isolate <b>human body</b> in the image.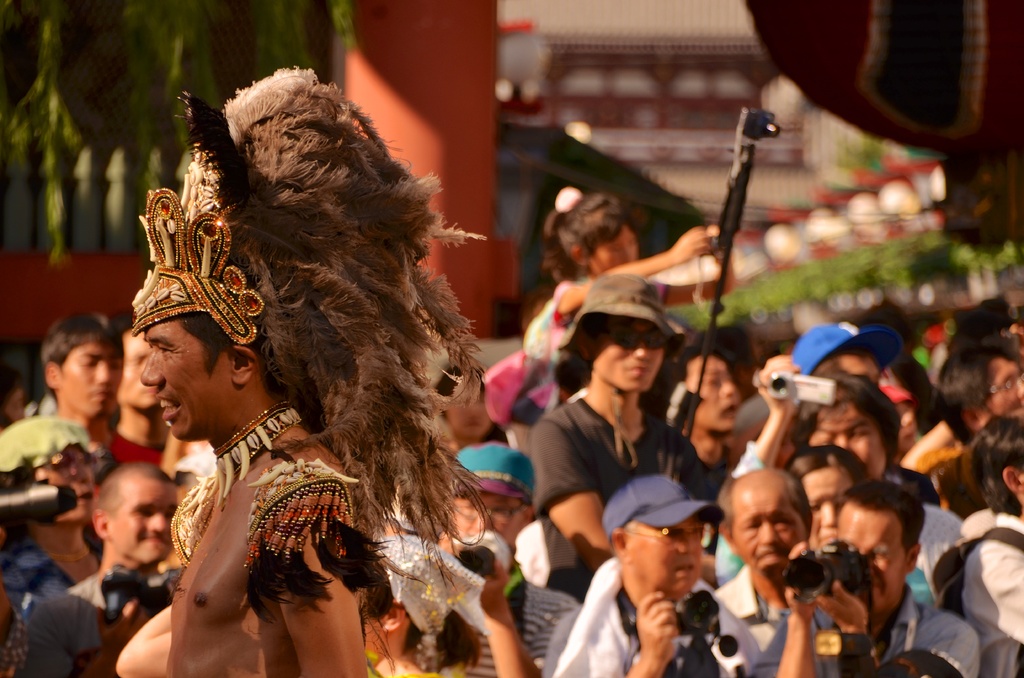
Isolated region: pyautogui.locateOnScreen(15, 467, 181, 677).
